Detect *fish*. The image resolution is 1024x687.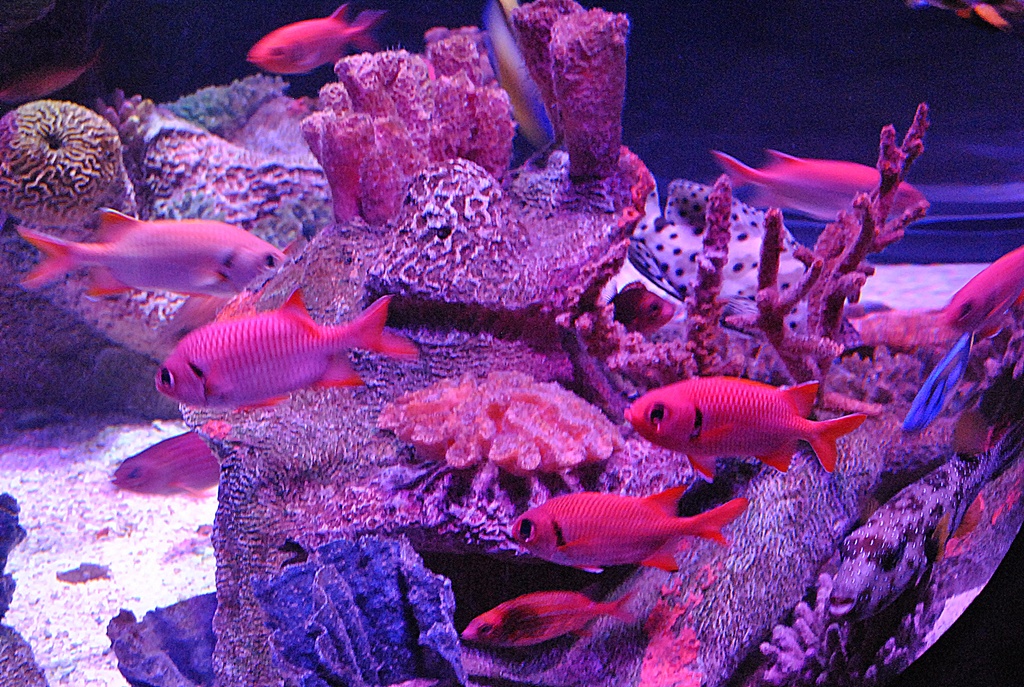
bbox=(241, 0, 385, 70).
